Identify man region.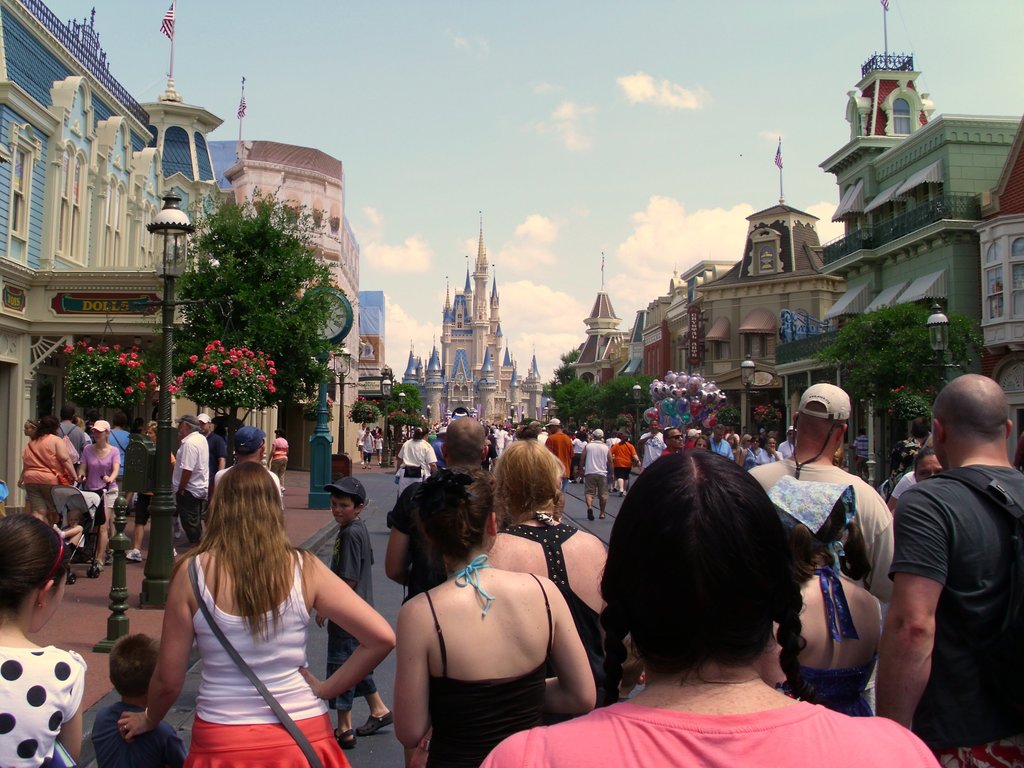
Region: x1=866 y1=344 x2=1018 y2=754.
